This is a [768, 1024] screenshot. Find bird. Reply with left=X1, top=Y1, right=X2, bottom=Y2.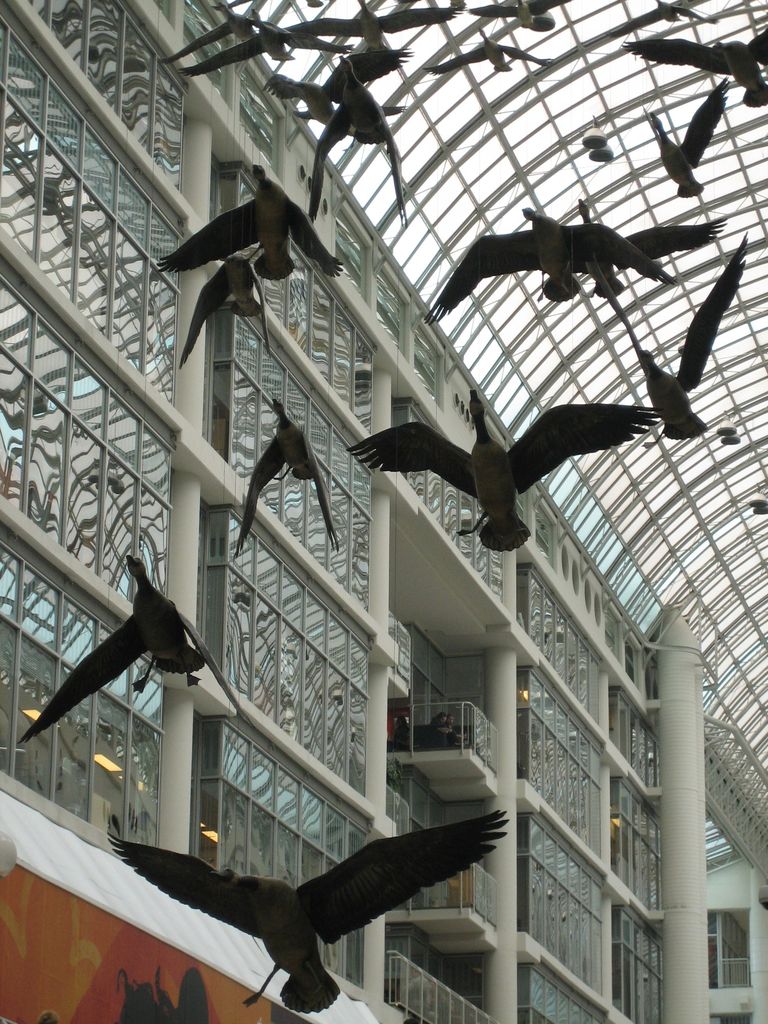
left=177, top=251, right=287, bottom=364.
